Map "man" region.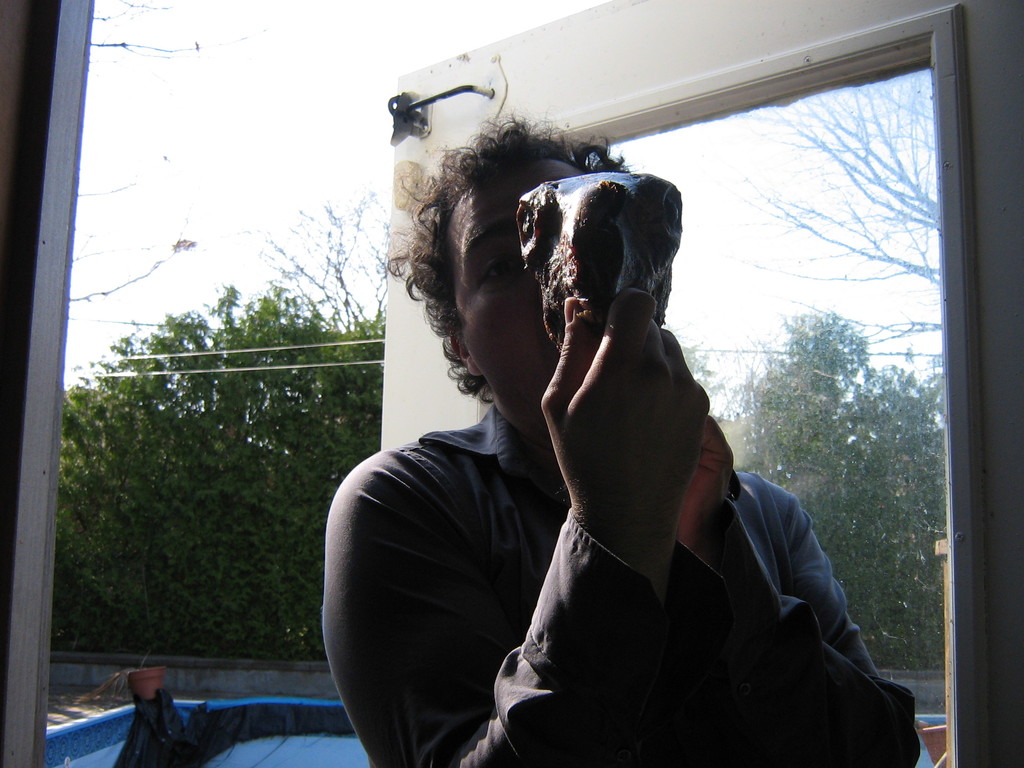
Mapped to 316:104:913:767.
